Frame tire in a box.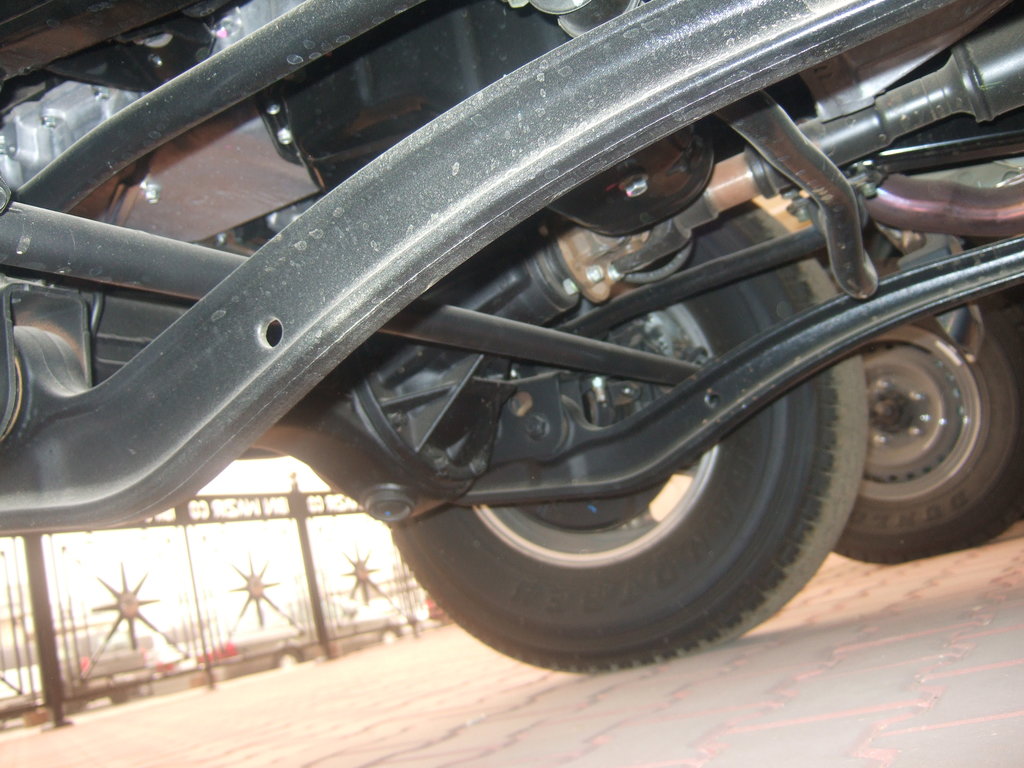
select_region(387, 199, 865, 673).
